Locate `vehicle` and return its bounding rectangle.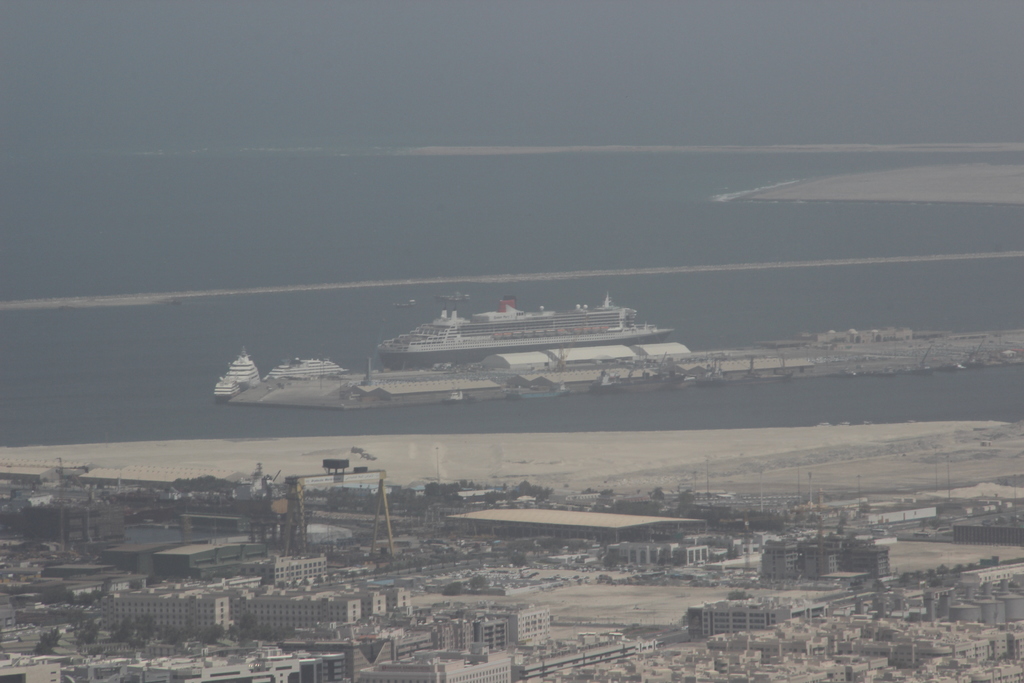
box=[376, 287, 675, 370].
